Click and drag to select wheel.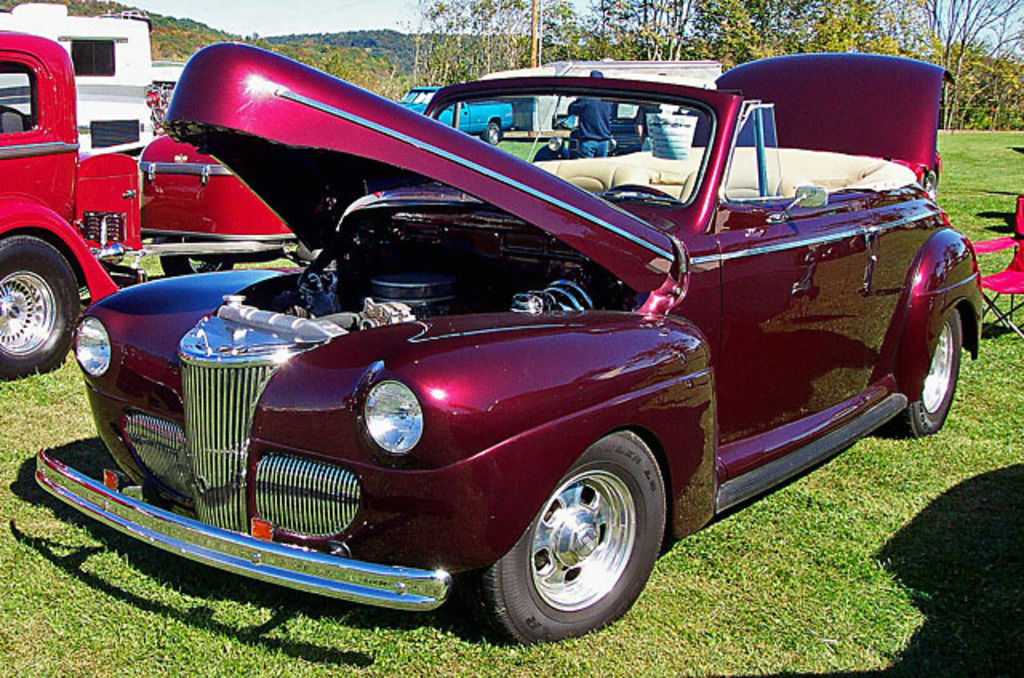
Selection: 602, 182, 680, 208.
